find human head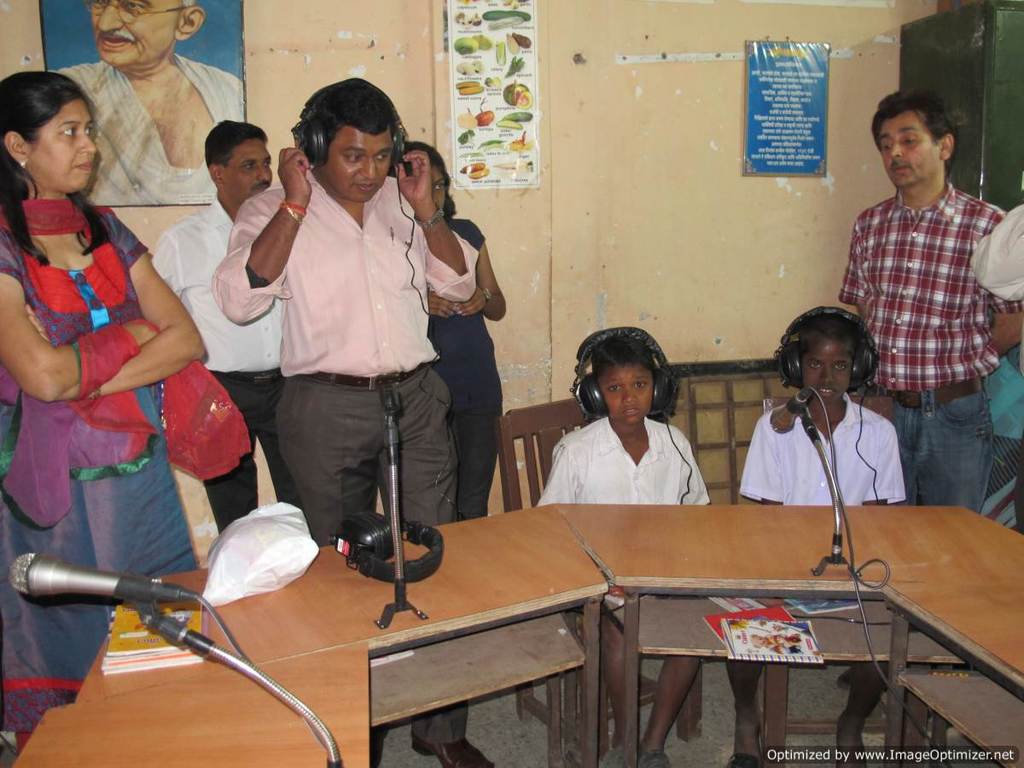
[x1=867, y1=88, x2=957, y2=189]
